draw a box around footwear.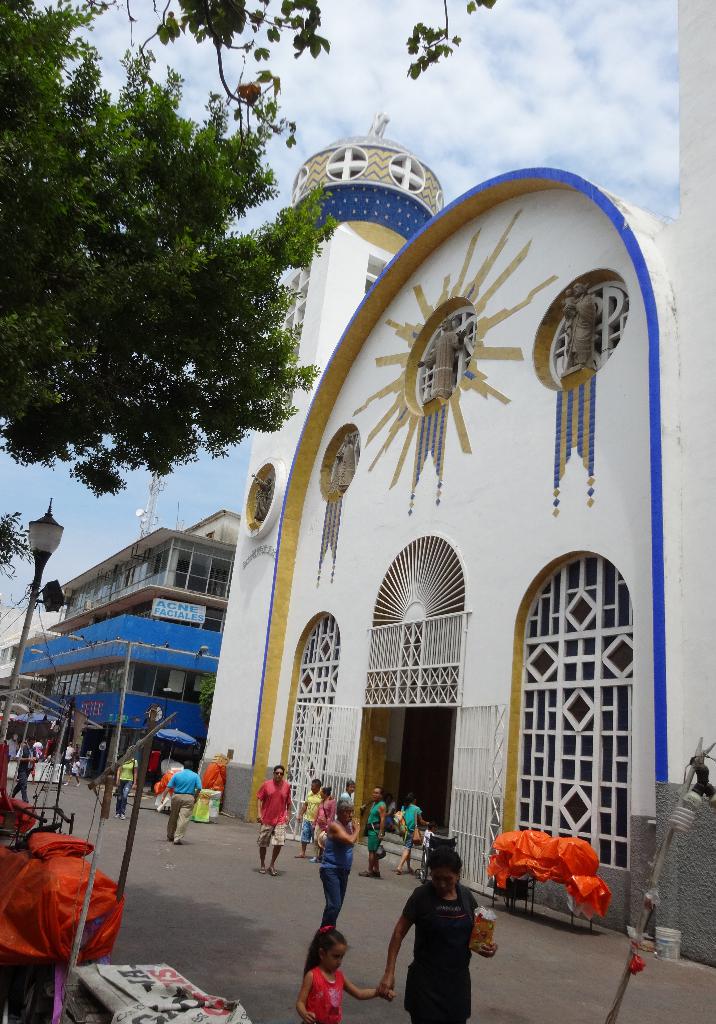
detection(258, 865, 267, 877).
